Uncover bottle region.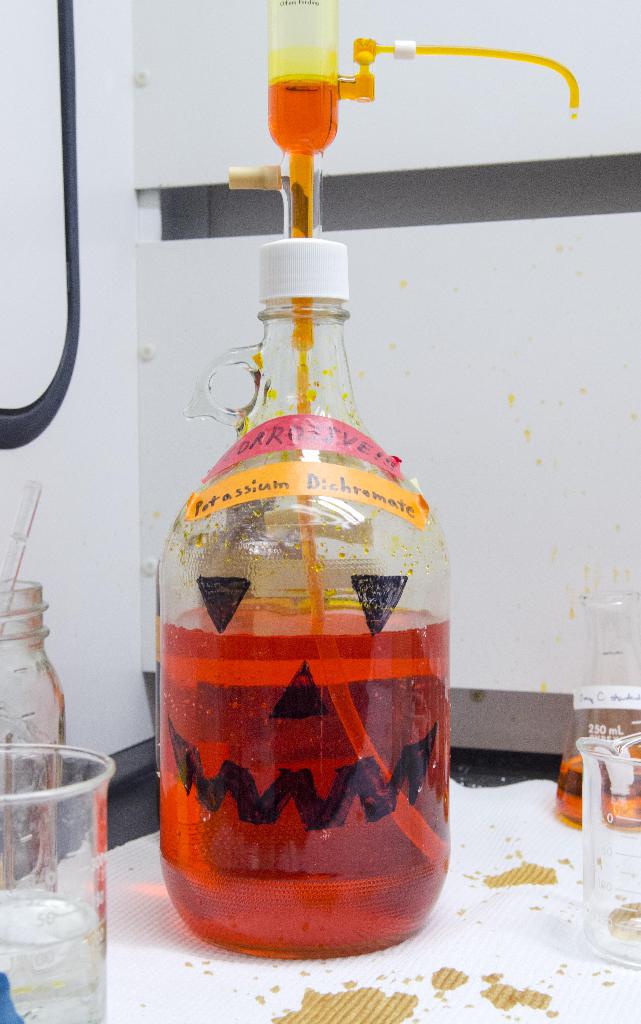
Uncovered: [0,568,66,892].
